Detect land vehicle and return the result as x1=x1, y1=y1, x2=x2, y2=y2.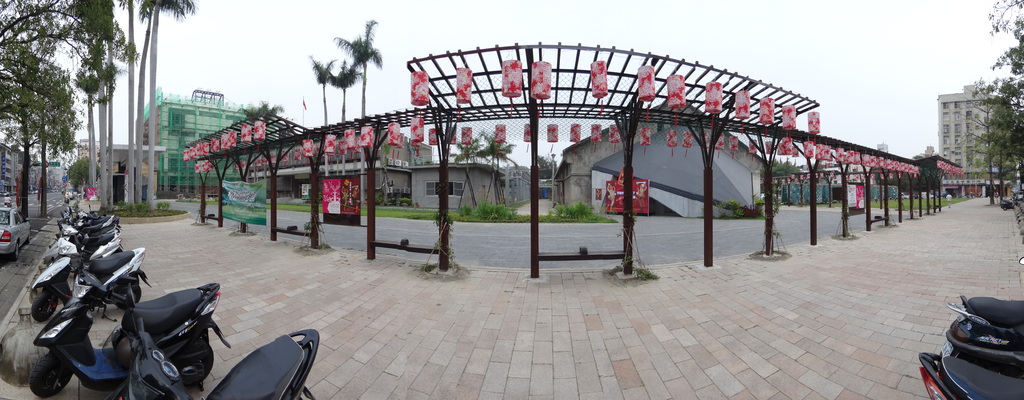
x1=70, y1=253, x2=231, y2=399.
